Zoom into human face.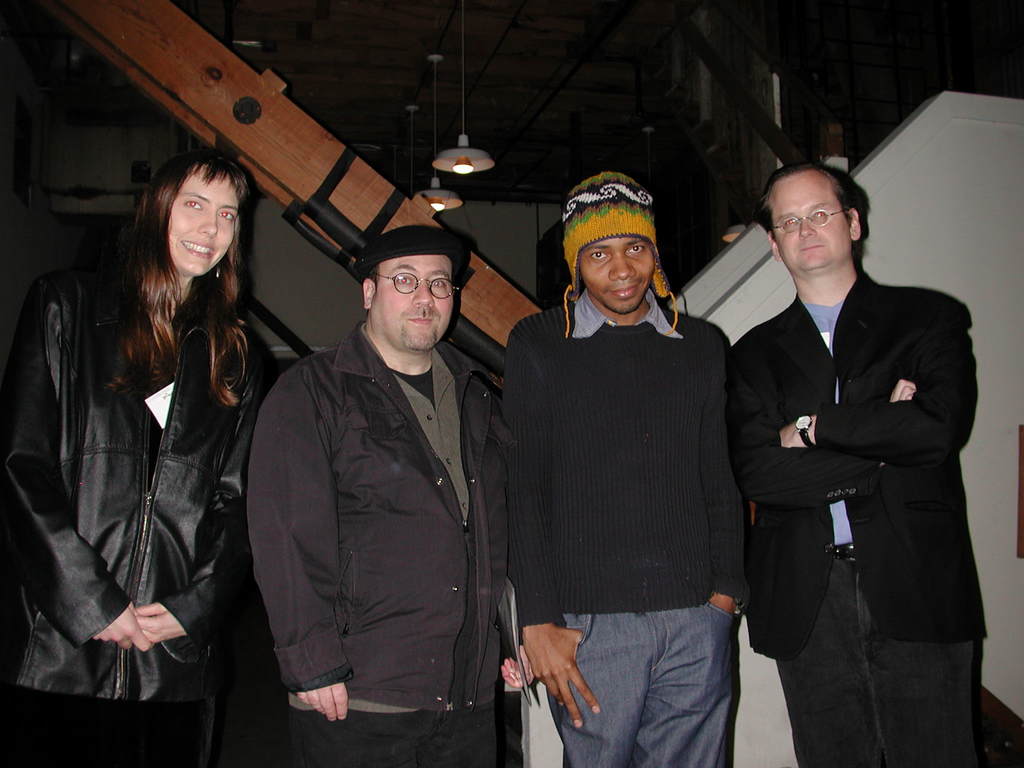
Zoom target: [580,235,659,312].
